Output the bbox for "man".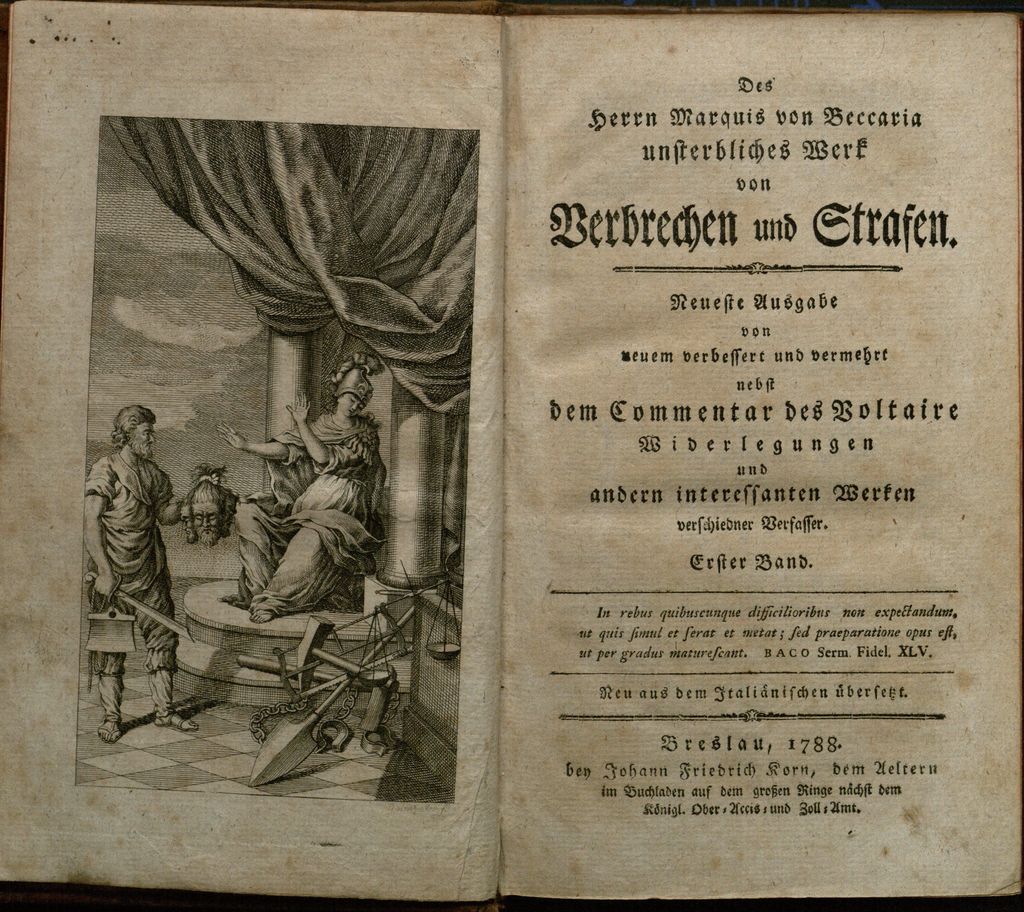
[x1=75, y1=412, x2=213, y2=752].
